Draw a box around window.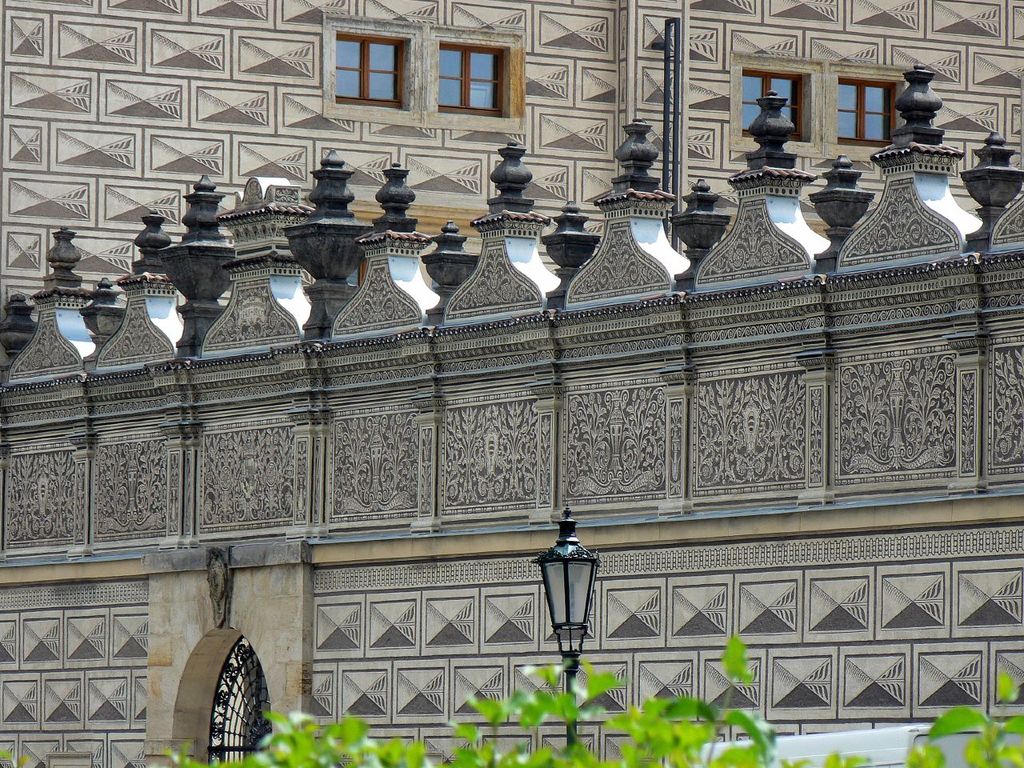
pyautogui.locateOnScreen(332, 32, 406, 110).
